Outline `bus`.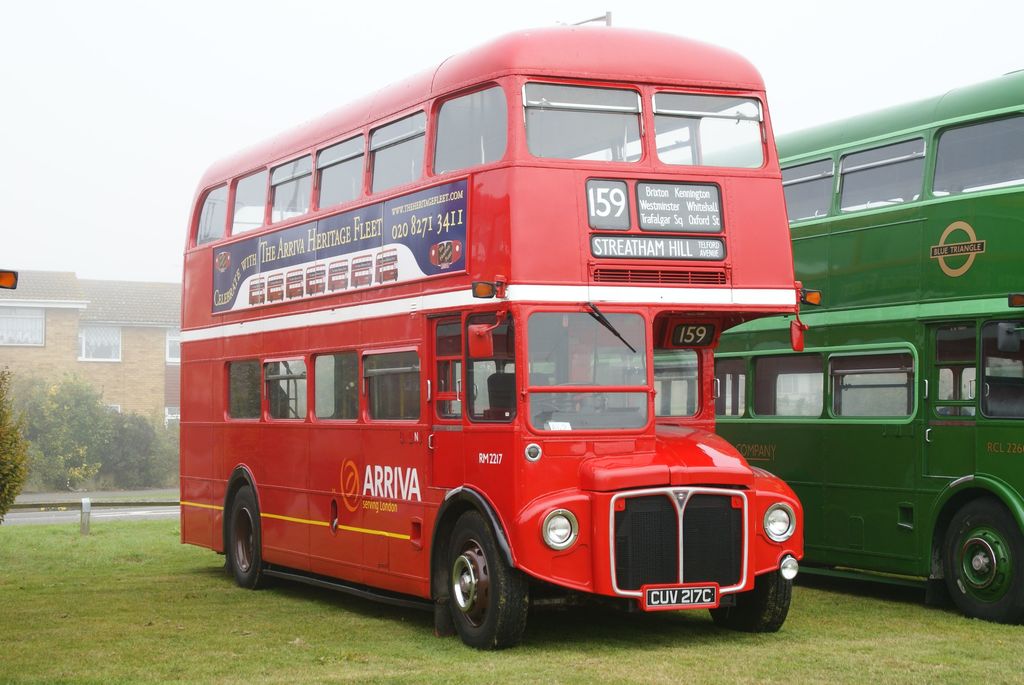
Outline: BBox(1, 268, 21, 290).
